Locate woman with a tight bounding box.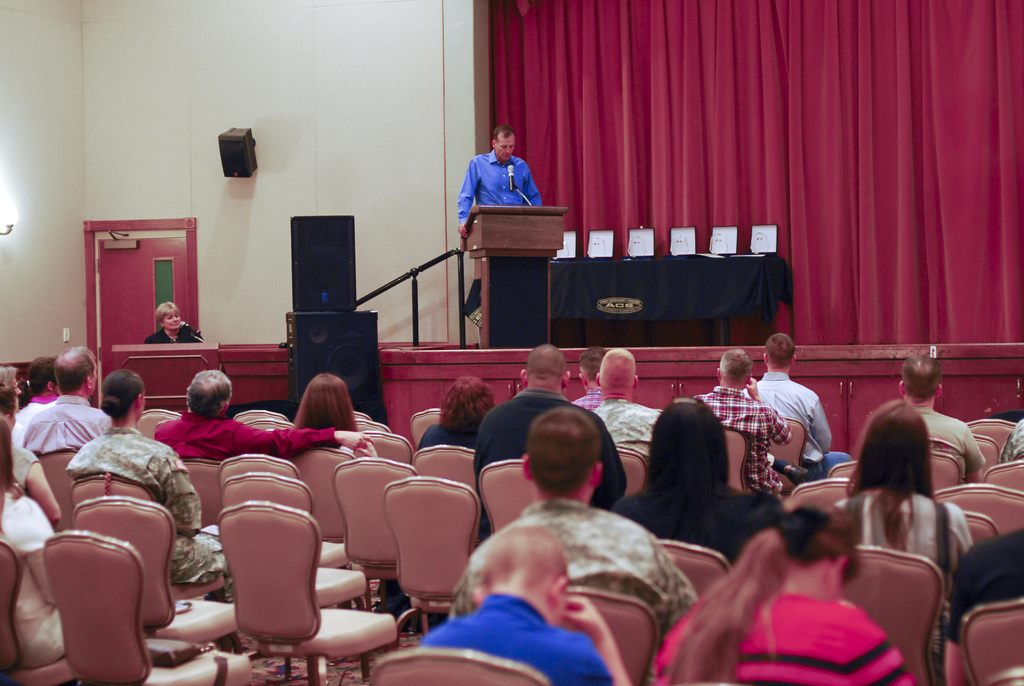
287 372 383 461.
